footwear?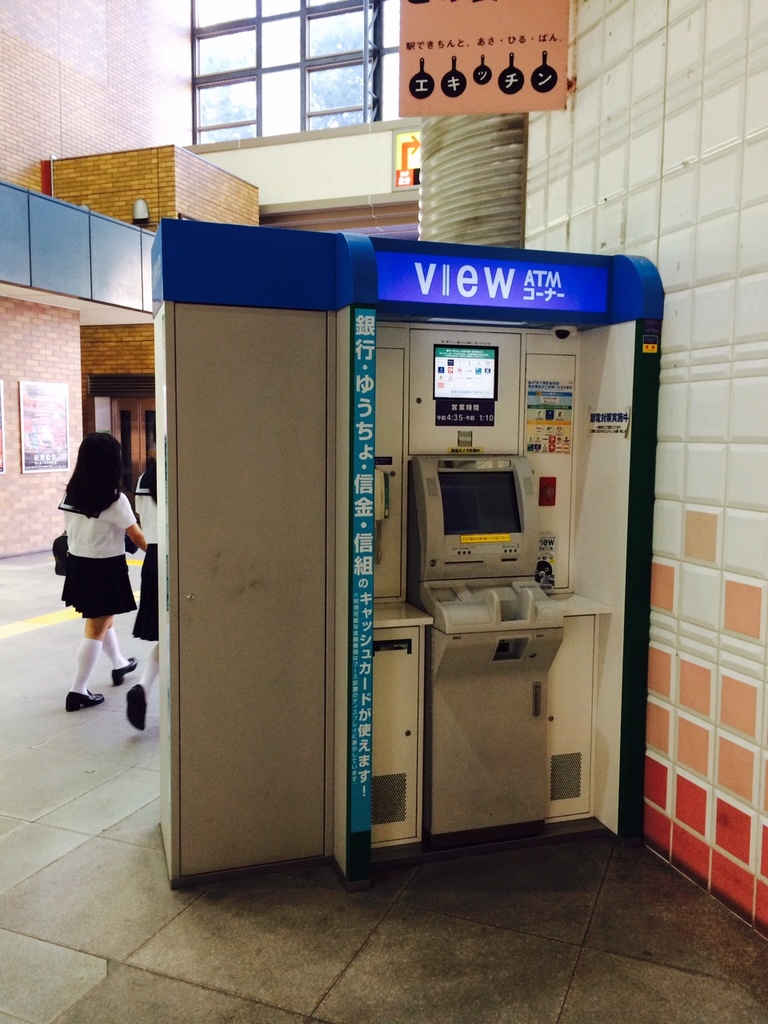
(110, 650, 141, 687)
